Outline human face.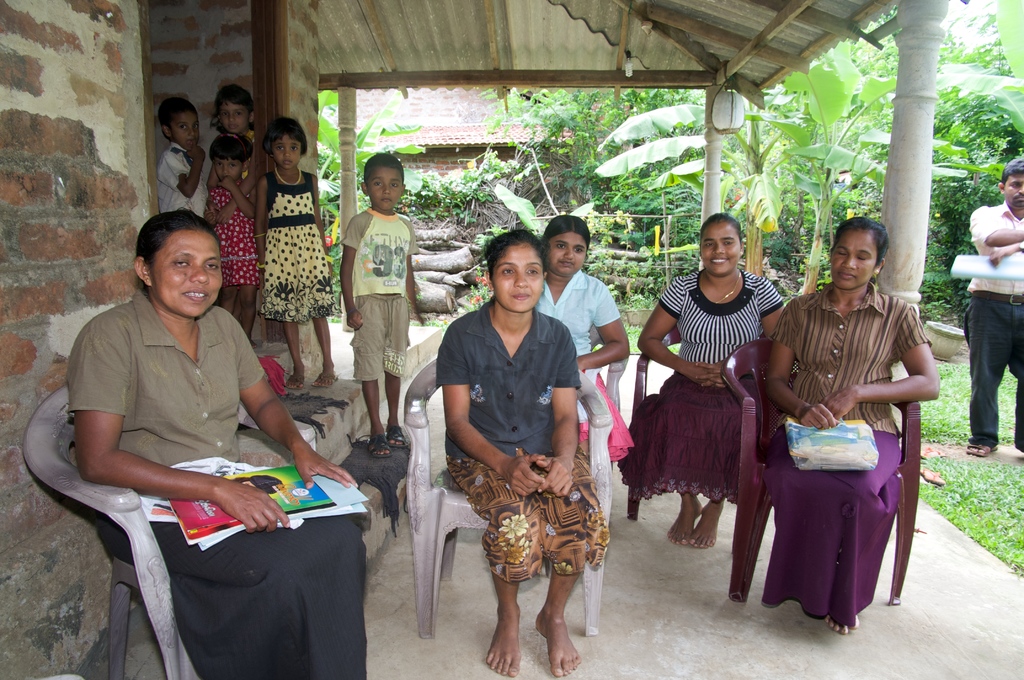
Outline: x1=1002 y1=178 x2=1023 y2=207.
